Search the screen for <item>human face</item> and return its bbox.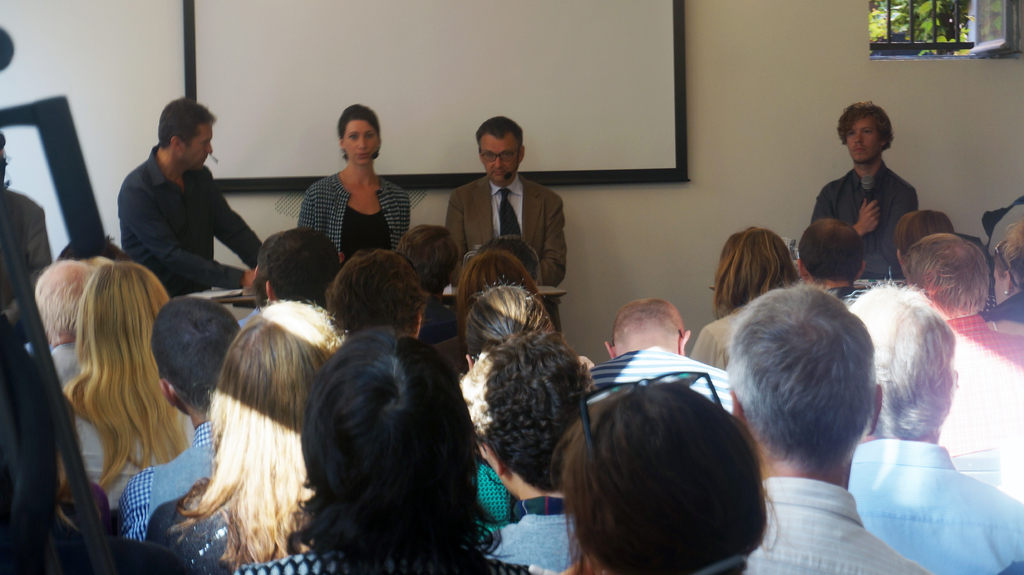
Found: box=[478, 130, 519, 184].
